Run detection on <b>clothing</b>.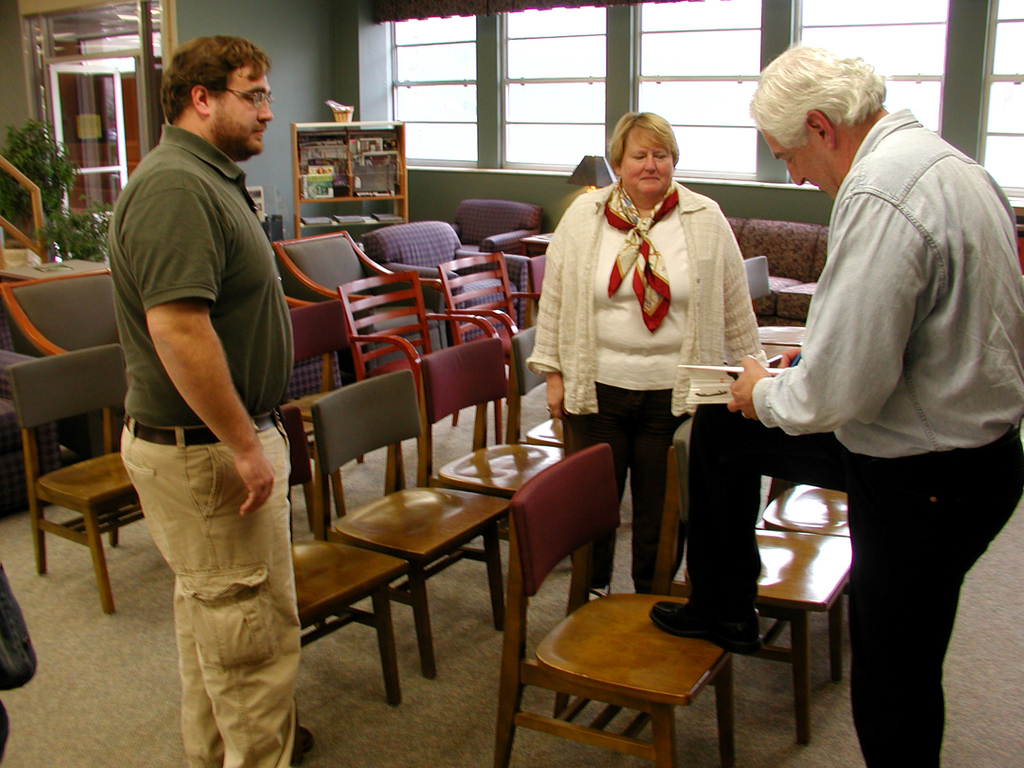
Result: pyautogui.locateOnScreen(678, 397, 1021, 767).
